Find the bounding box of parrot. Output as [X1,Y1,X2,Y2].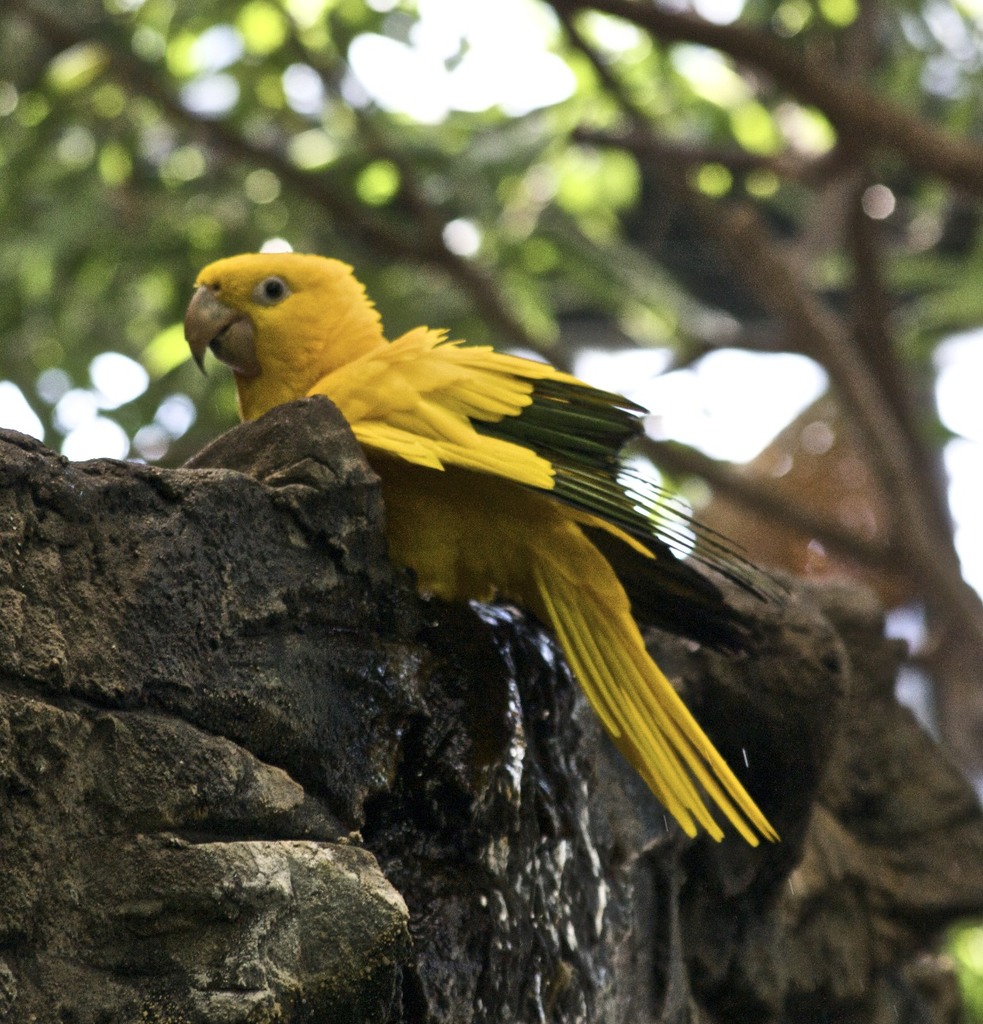
[181,251,786,849].
